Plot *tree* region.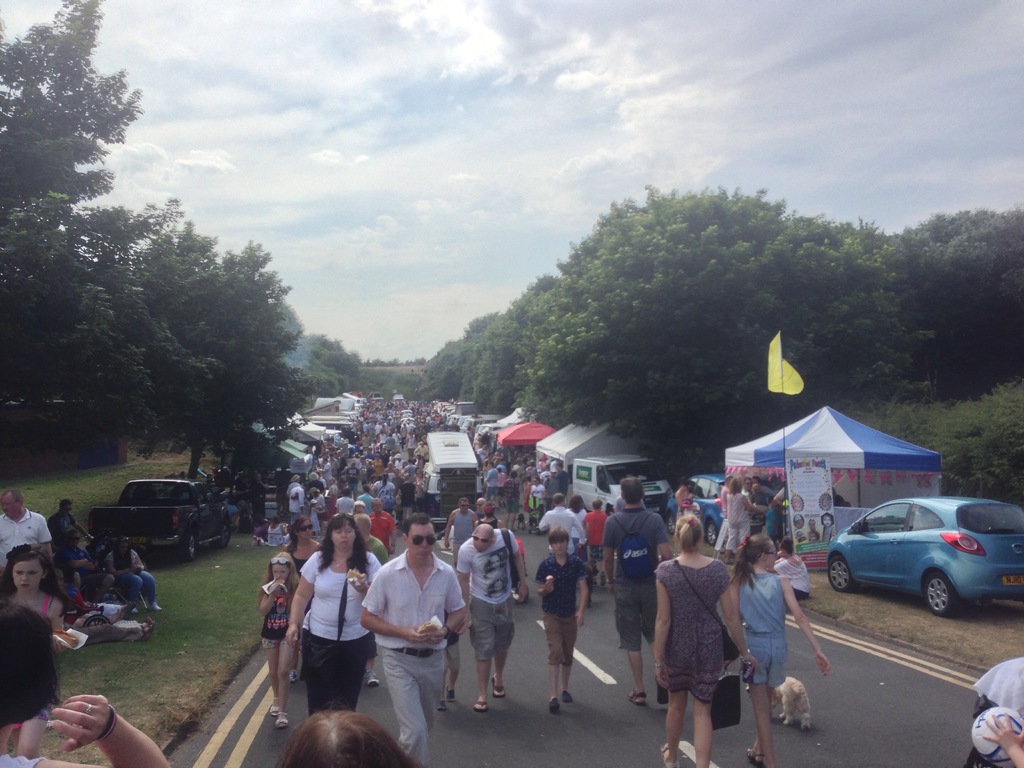
Plotted at box=[416, 306, 497, 412].
